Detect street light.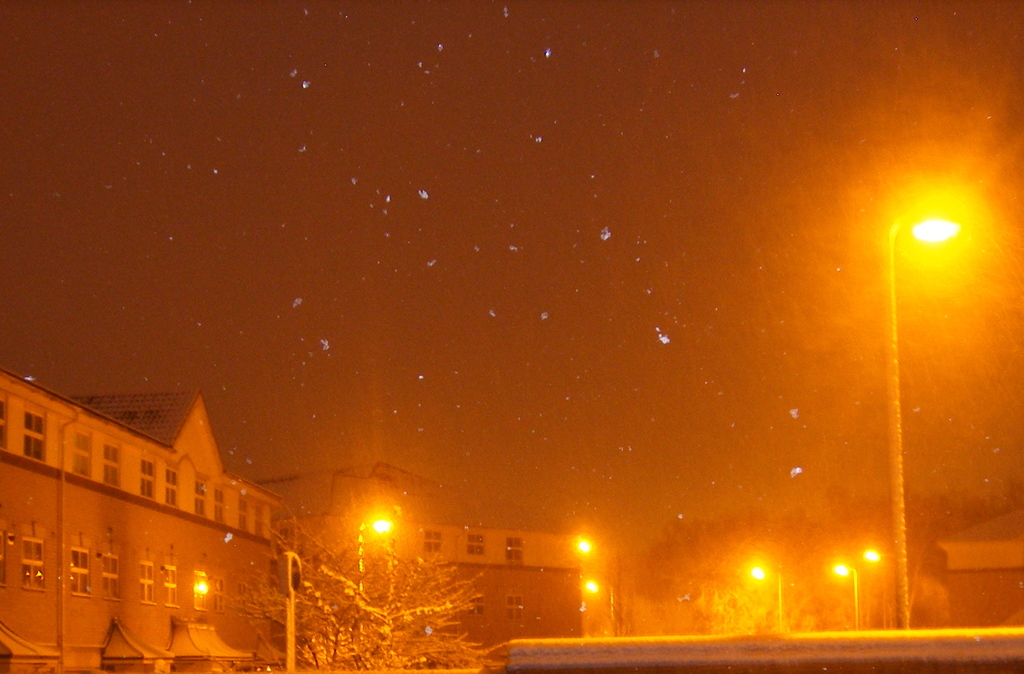
Detected at [left=828, top=559, right=862, bottom=630].
